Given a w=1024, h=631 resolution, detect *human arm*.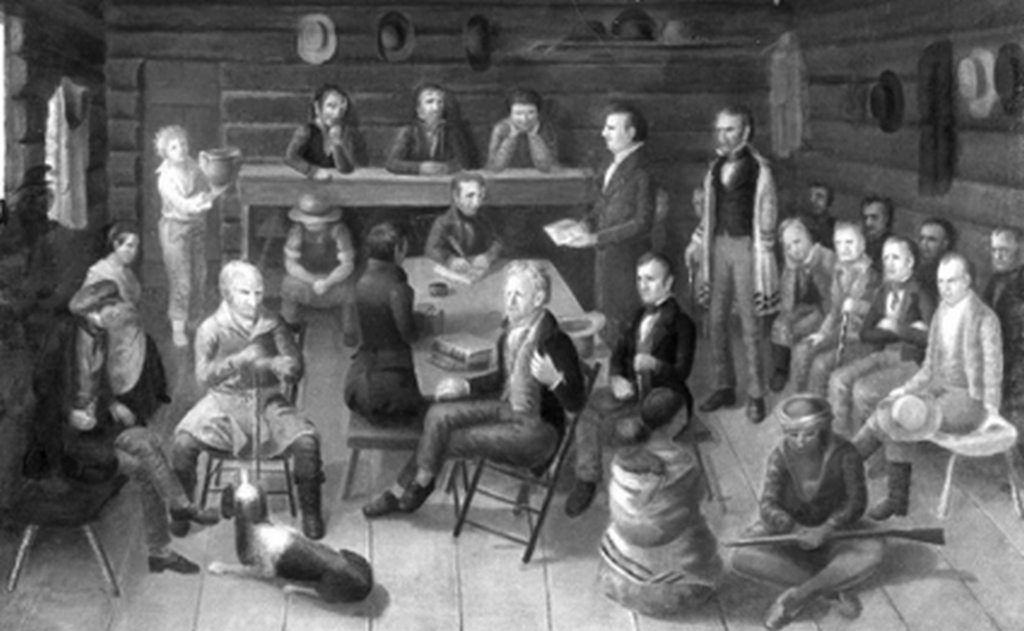
left=423, top=214, right=470, bottom=269.
